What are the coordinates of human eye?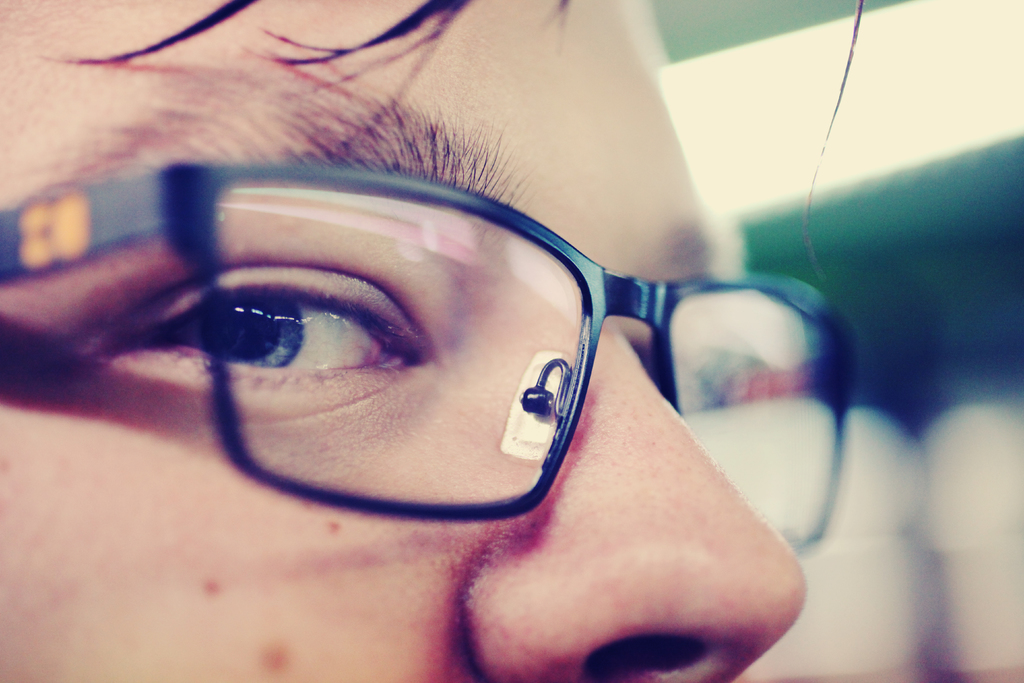
pyautogui.locateOnScreen(48, 202, 461, 388).
